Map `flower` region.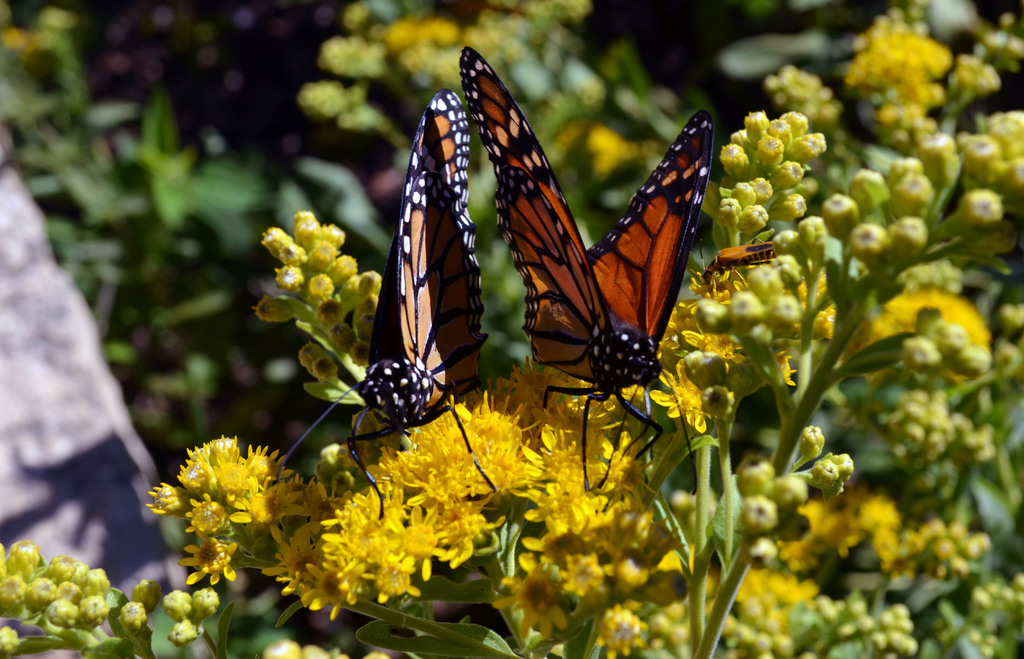
Mapped to x1=841, y1=283, x2=995, y2=386.
